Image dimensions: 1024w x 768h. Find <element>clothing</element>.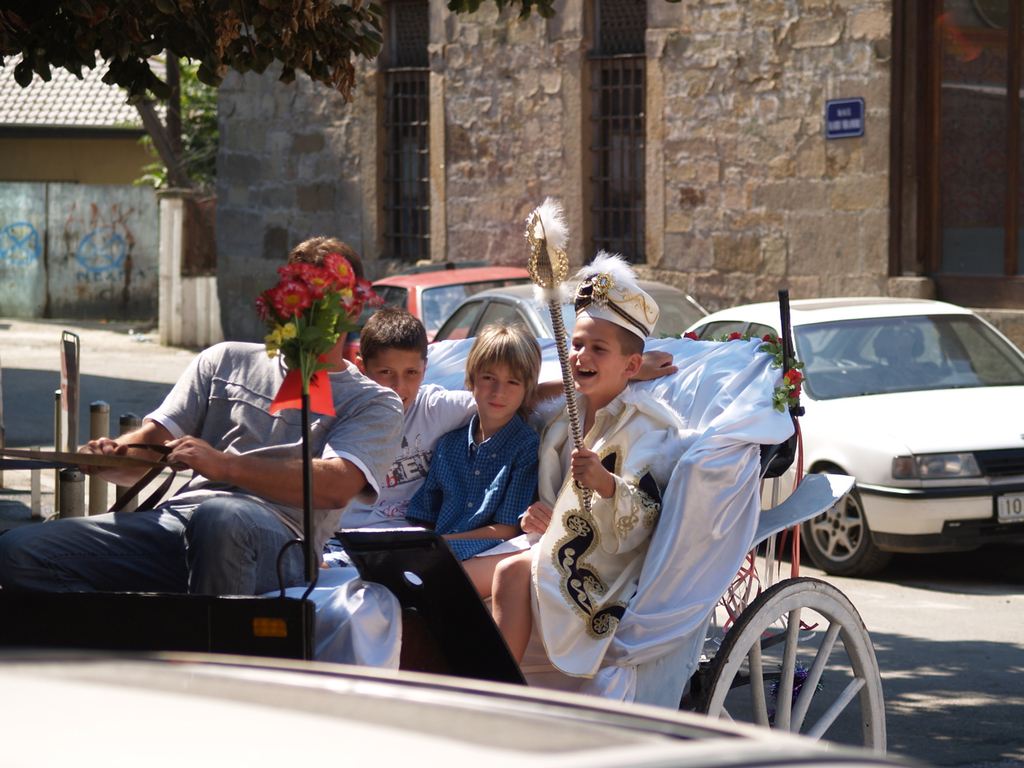
<box>395,418,546,568</box>.
